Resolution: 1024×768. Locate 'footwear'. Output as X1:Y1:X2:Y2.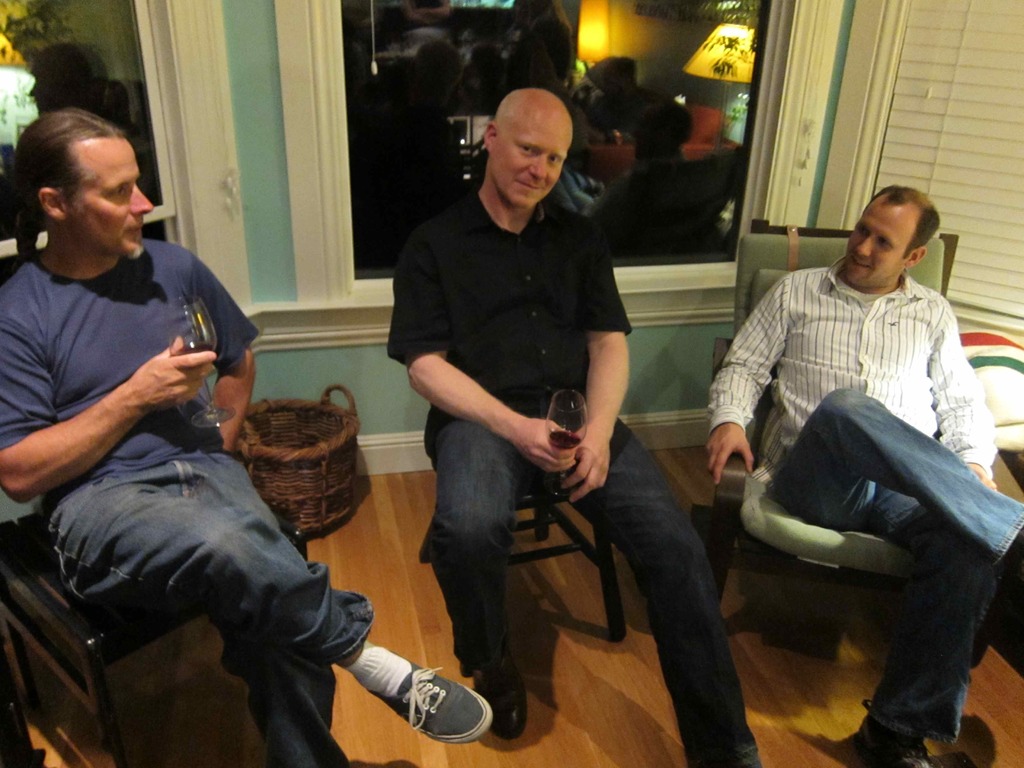
355:644:491:748.
